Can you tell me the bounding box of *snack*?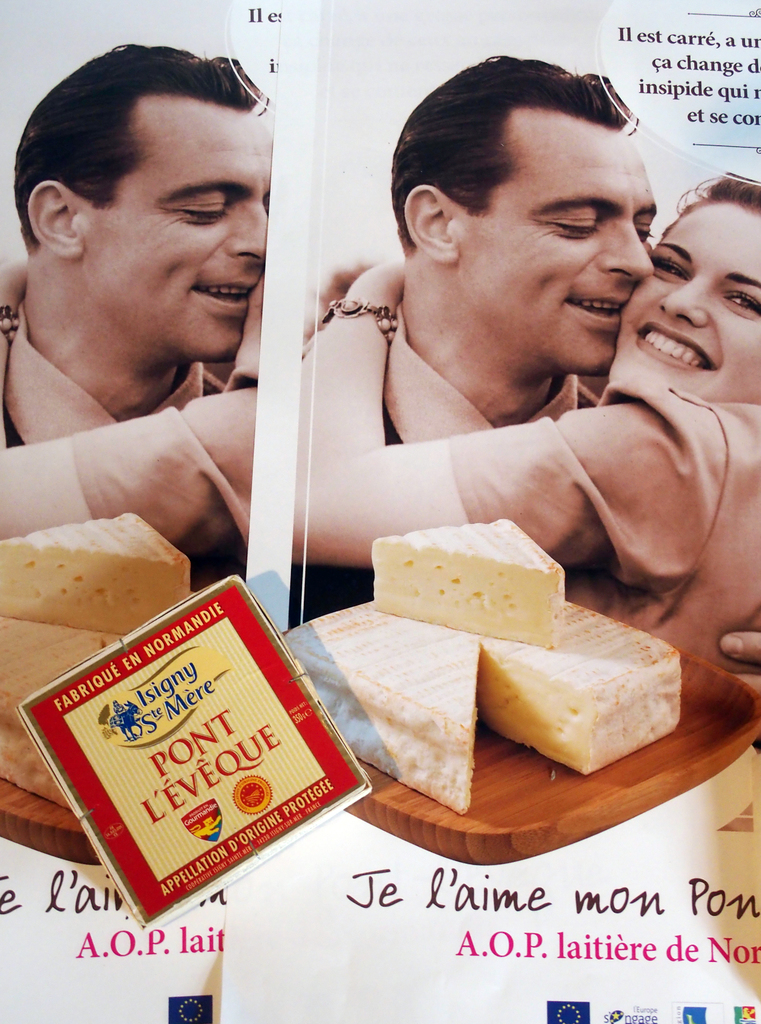
(0, 616, 120, 807).
